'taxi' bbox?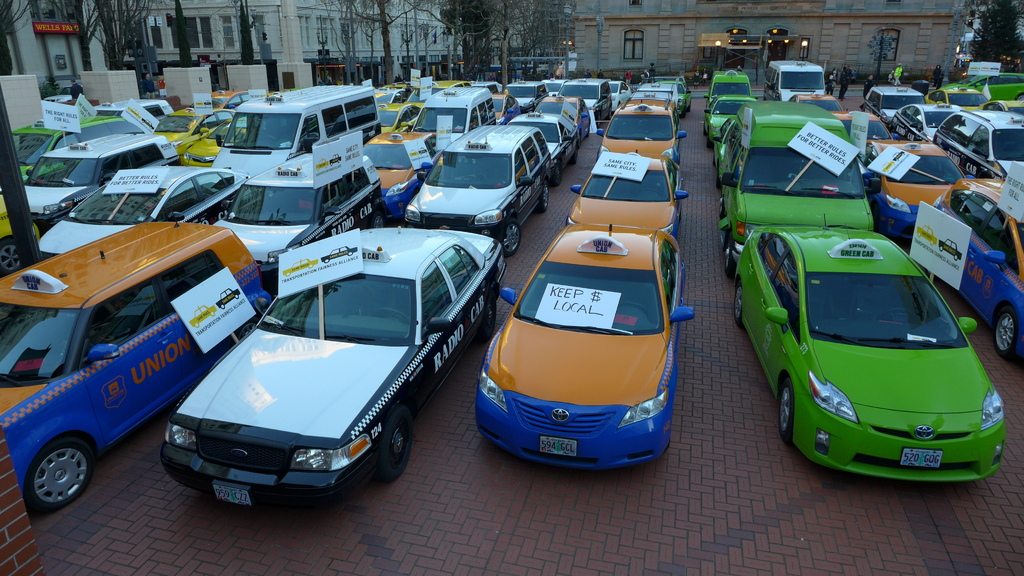
(152,228,509,508)
